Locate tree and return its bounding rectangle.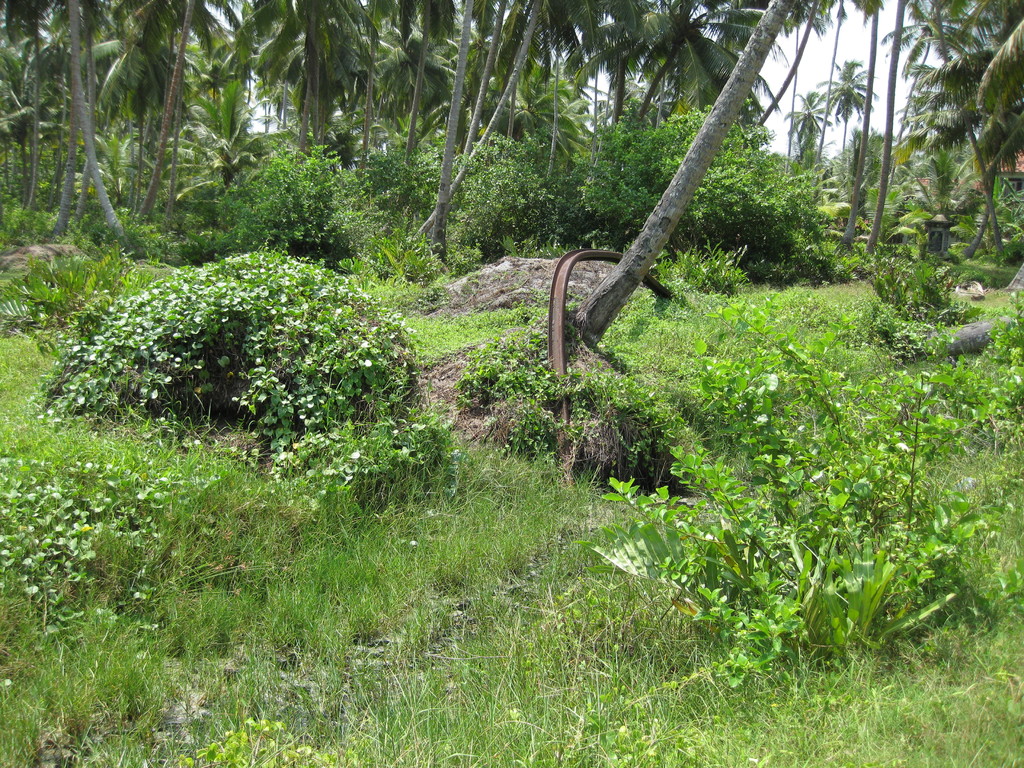
l=70, t=0, r=123, b=241.
